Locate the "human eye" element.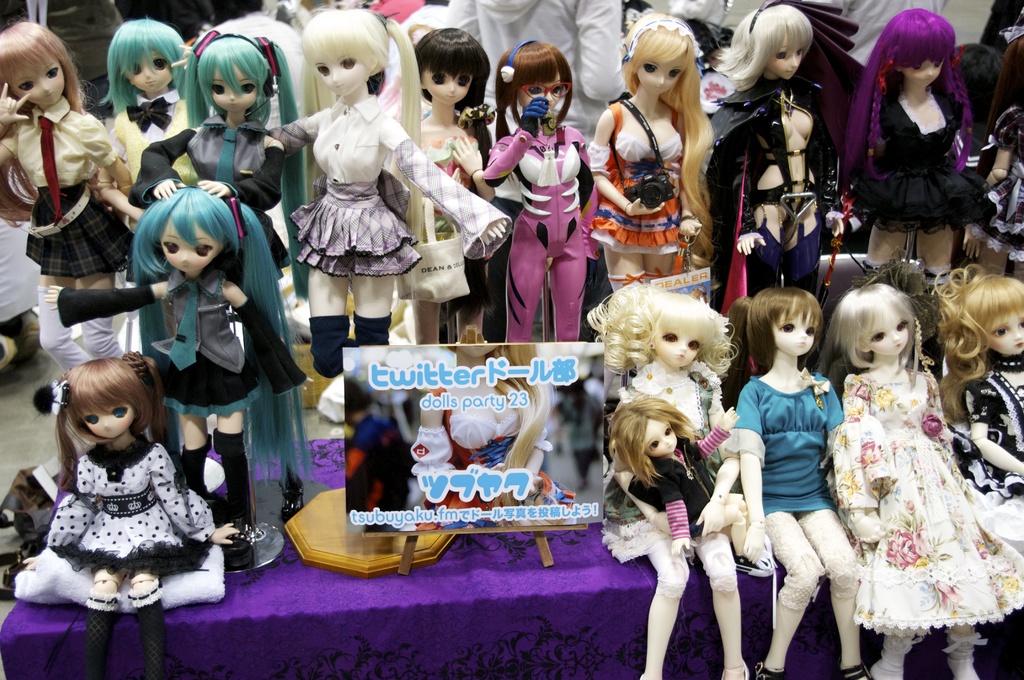
Element bbox: box(314, 64, 332, 77).
